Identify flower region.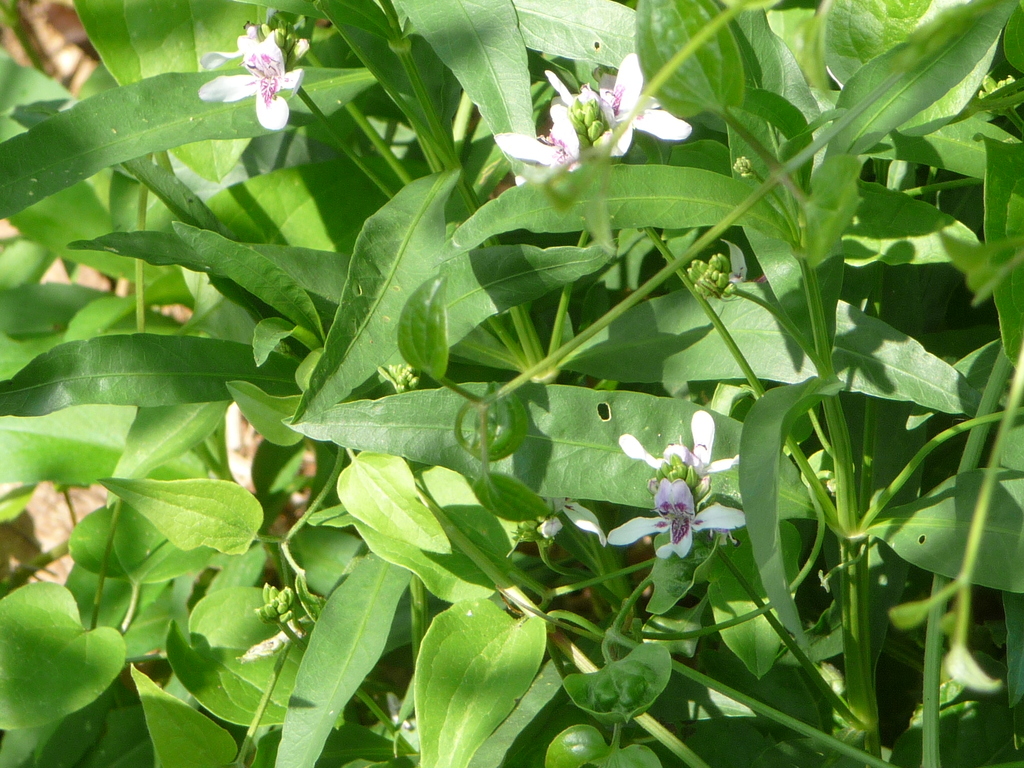
Region: BBox(493, 95, 588, 166).
